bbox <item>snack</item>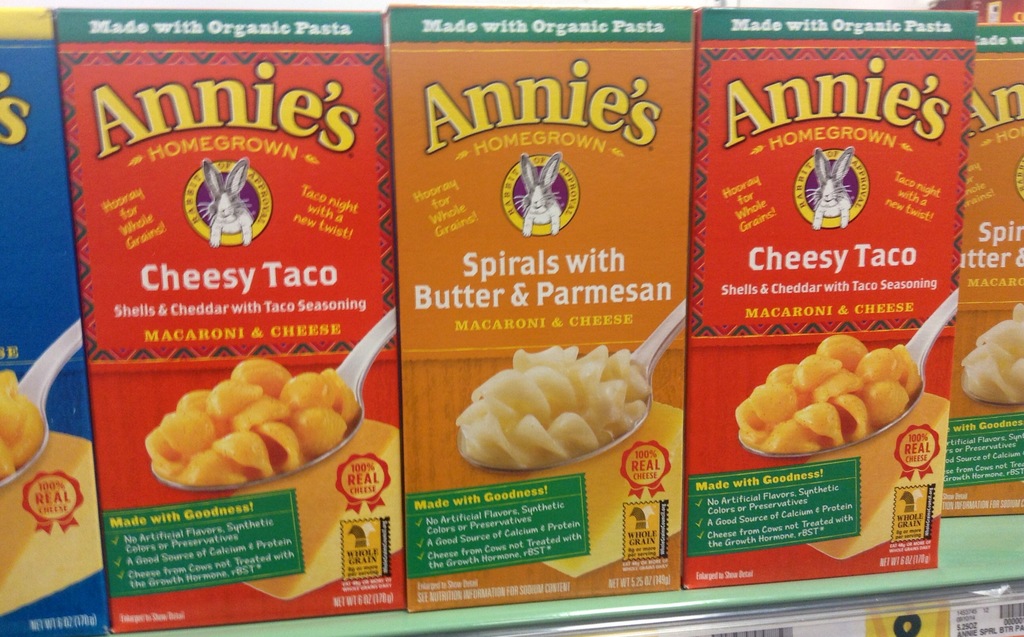
{"x1": 0, "y1": 370, "x2": 42, "y2": 480}
